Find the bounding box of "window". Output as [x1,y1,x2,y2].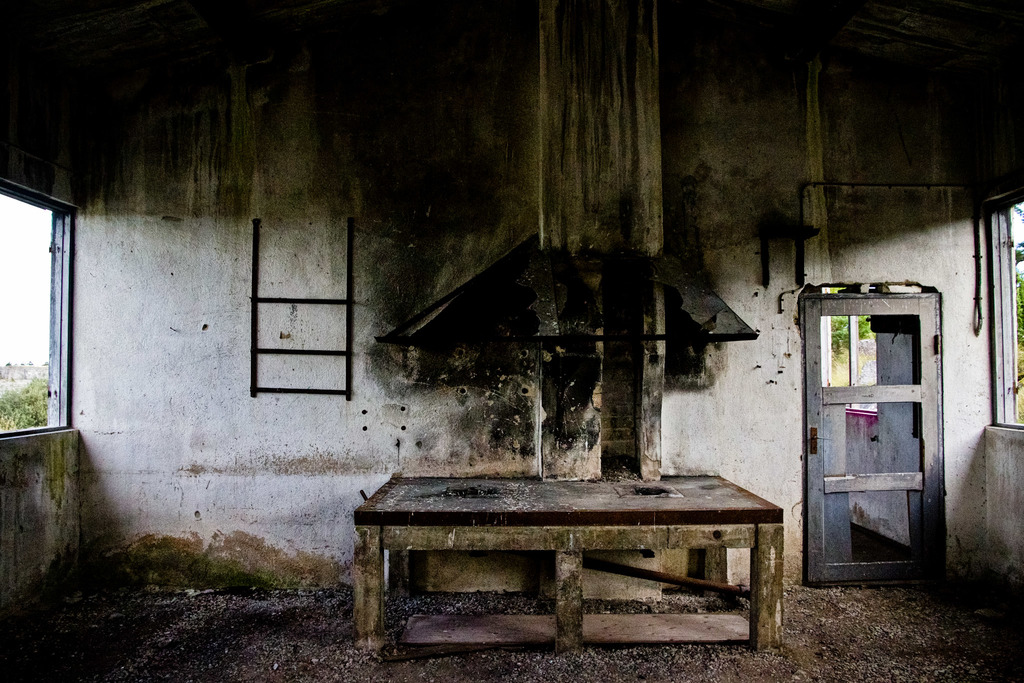
[988,190,1023,431].
